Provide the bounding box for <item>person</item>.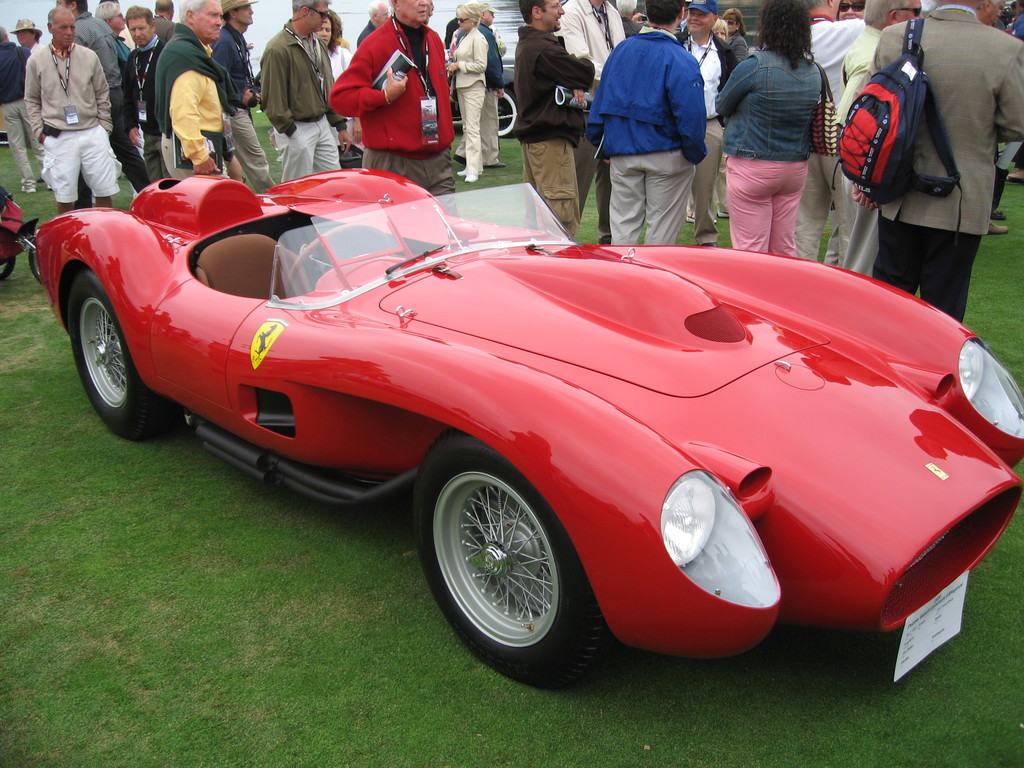
<bbox>837, 0, 924, 276</bbox>.
